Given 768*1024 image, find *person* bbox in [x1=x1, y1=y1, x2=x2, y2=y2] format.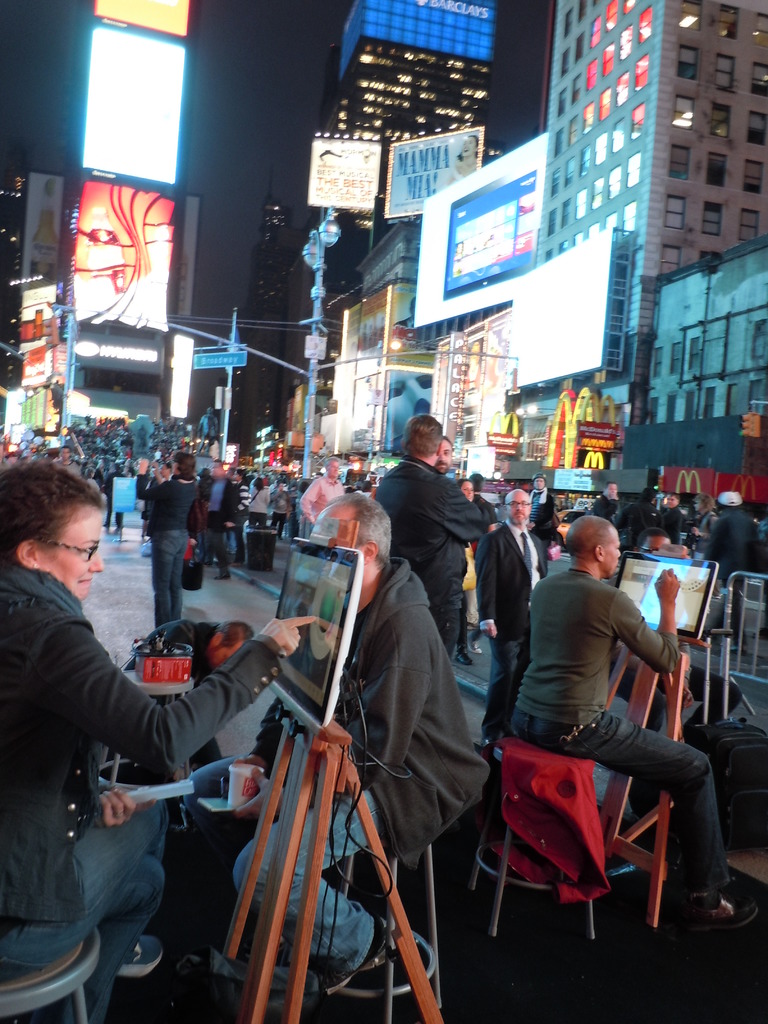
[x1=28, y1=475, x2=235, y2=1012].
